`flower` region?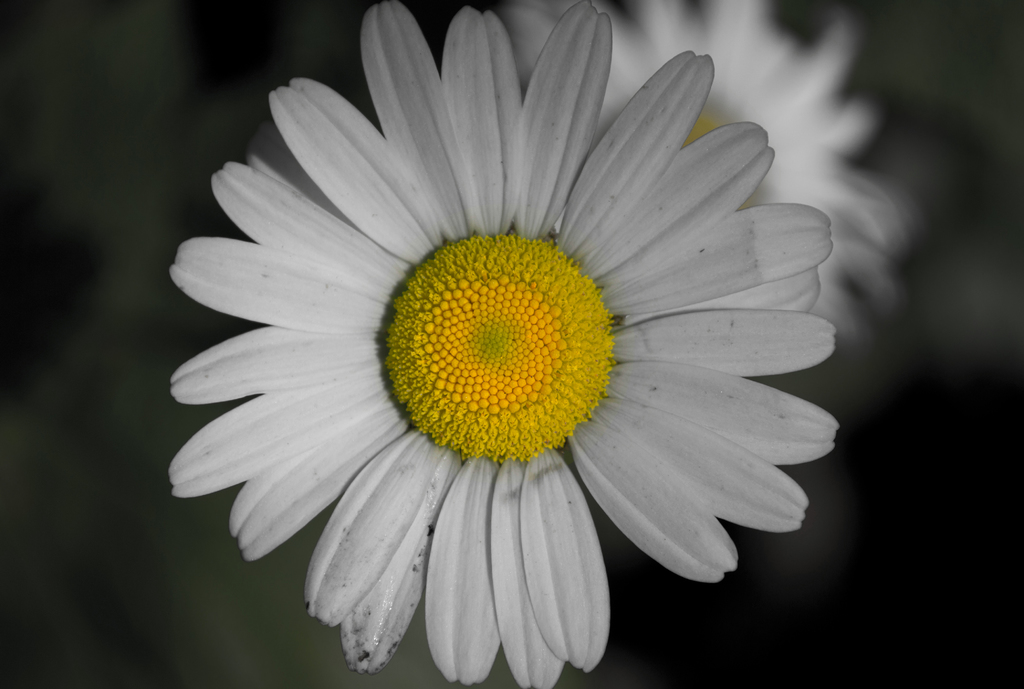
Rect(146, 21, 797, 656)
